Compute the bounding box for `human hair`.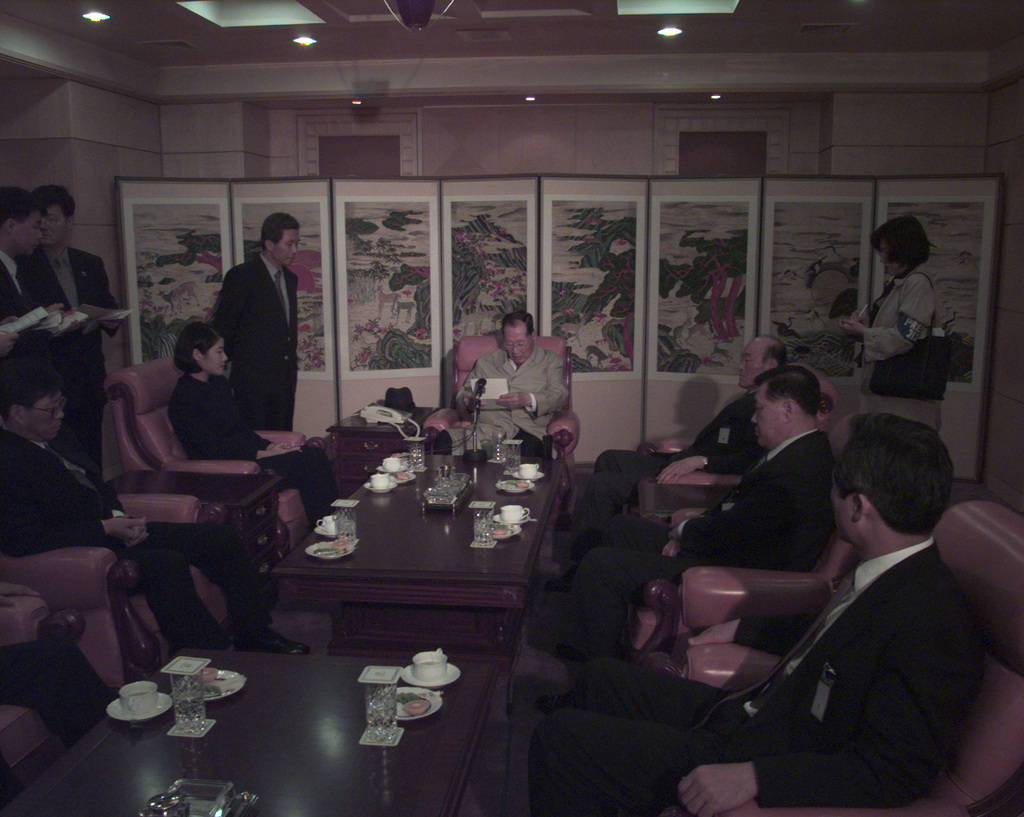
31,179,73,219.
